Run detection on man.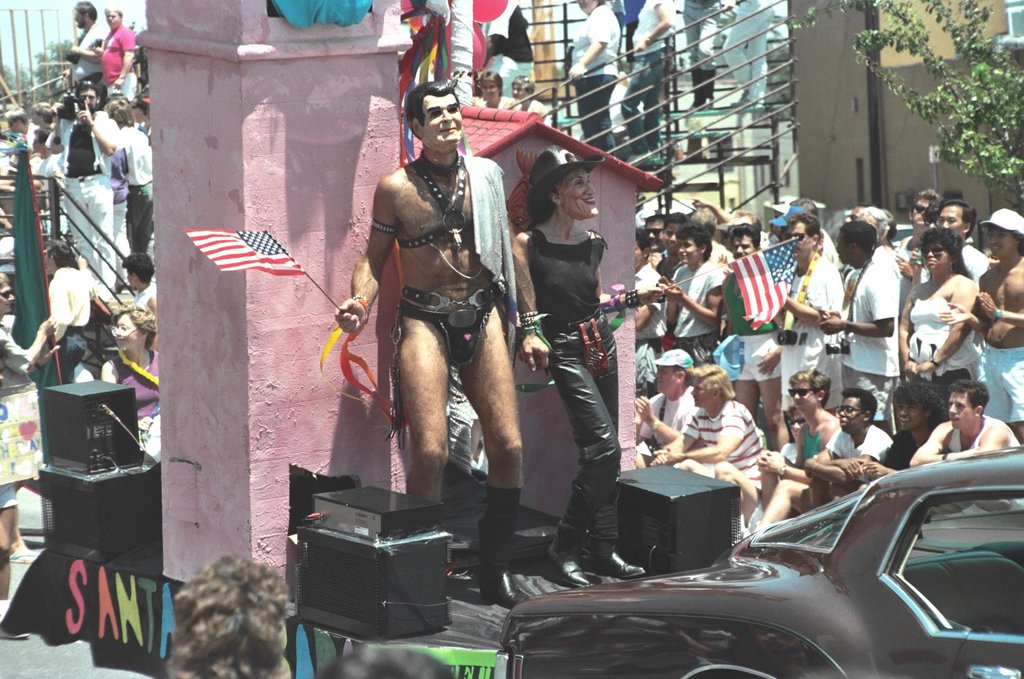
Result: 358, 41, 535, 631.
